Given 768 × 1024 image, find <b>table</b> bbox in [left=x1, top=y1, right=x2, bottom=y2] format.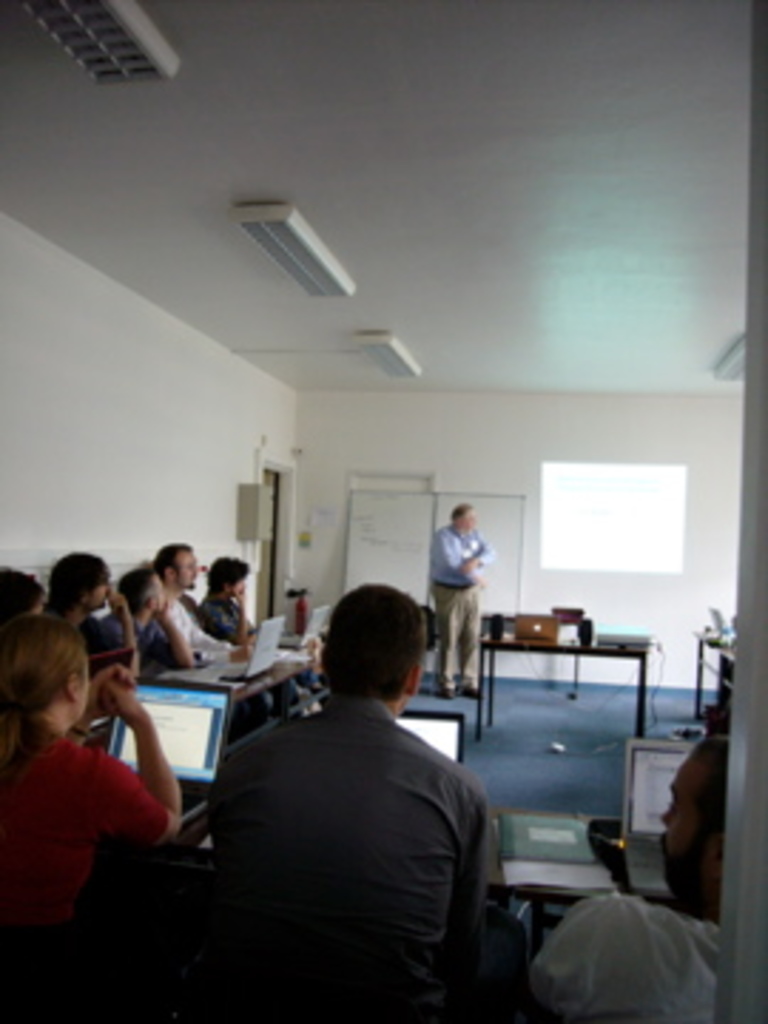
[left=506, top=848, right=671, bottom=890].
